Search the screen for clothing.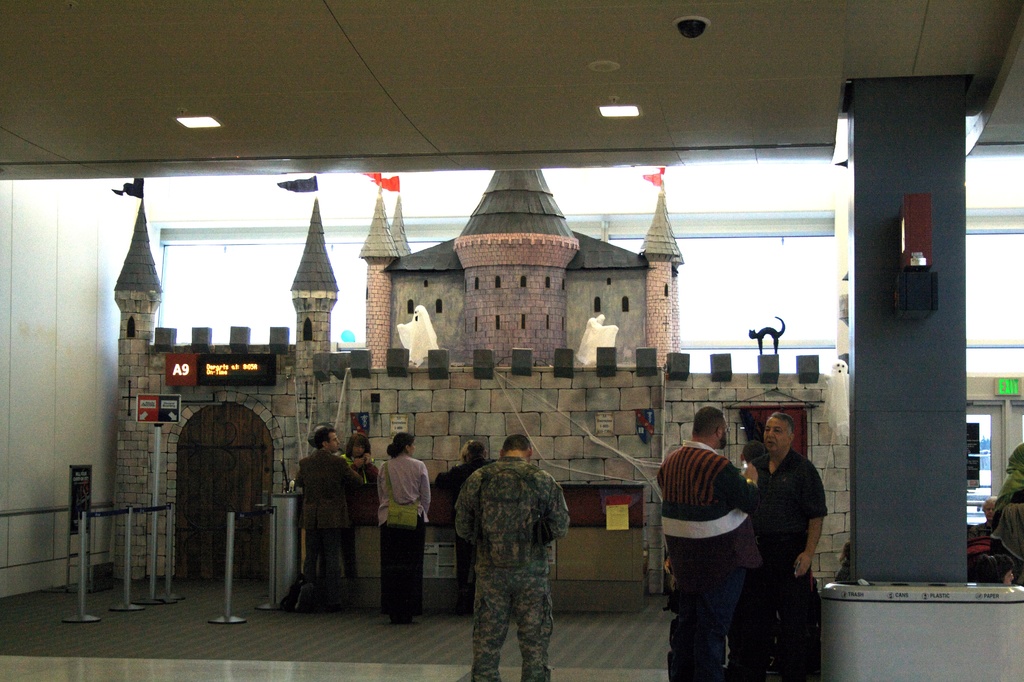
Found at x1=341 y1=455 x2=374 y2=595.
